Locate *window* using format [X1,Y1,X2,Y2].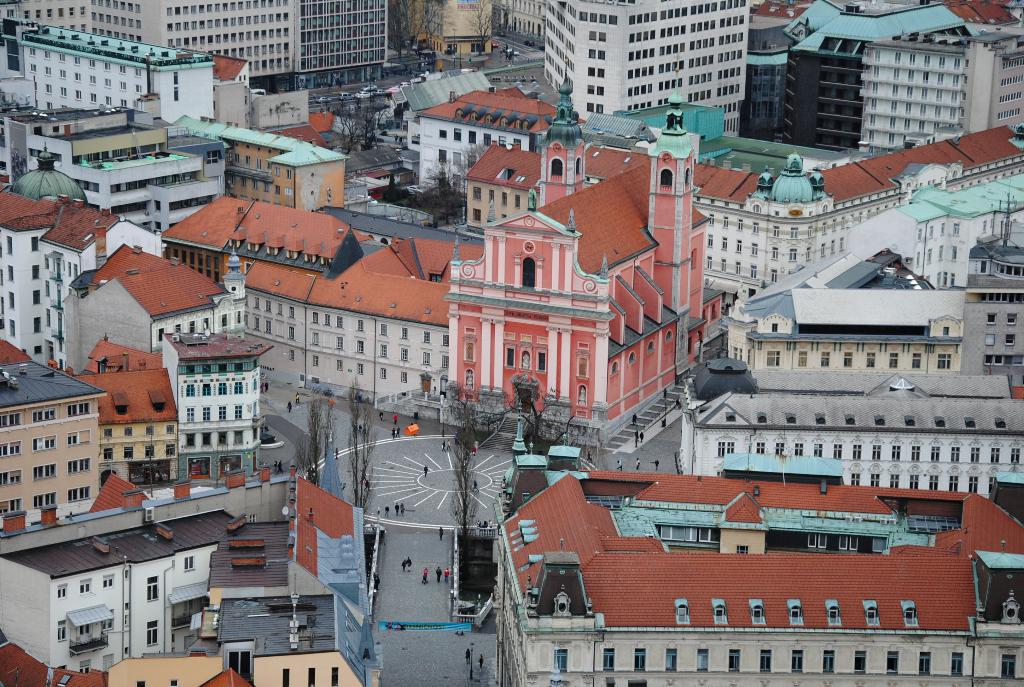
[761,650,774,671].
